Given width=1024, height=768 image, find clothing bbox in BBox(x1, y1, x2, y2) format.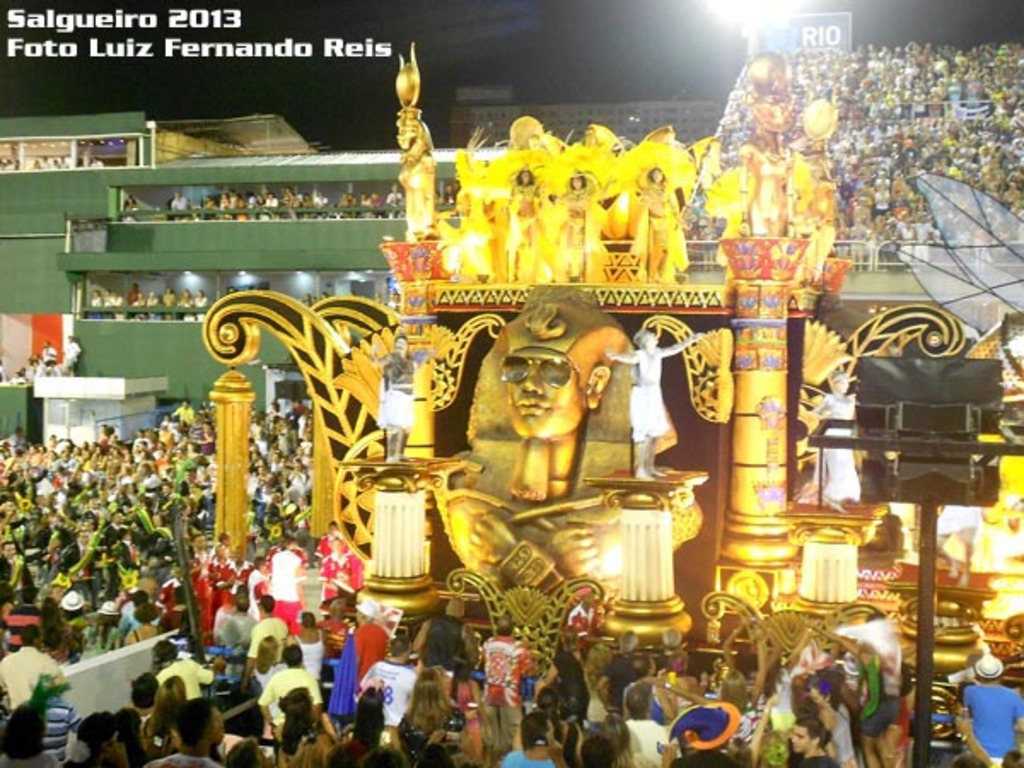
BBox(505, 749, 548, 766).
